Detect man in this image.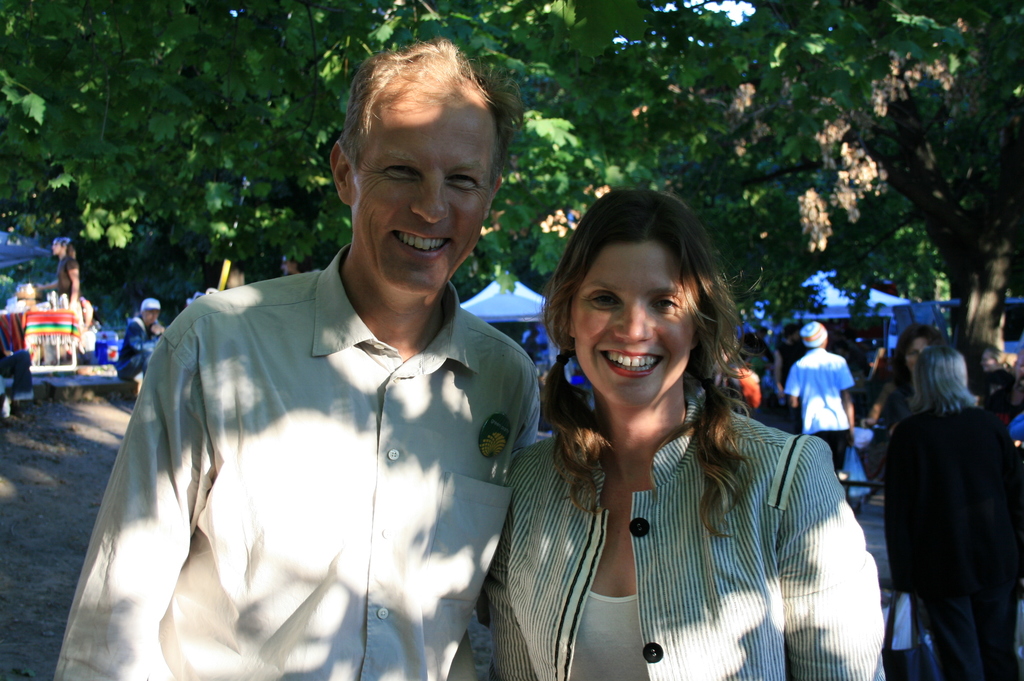
Detection: (787, 317, 859, 475).
